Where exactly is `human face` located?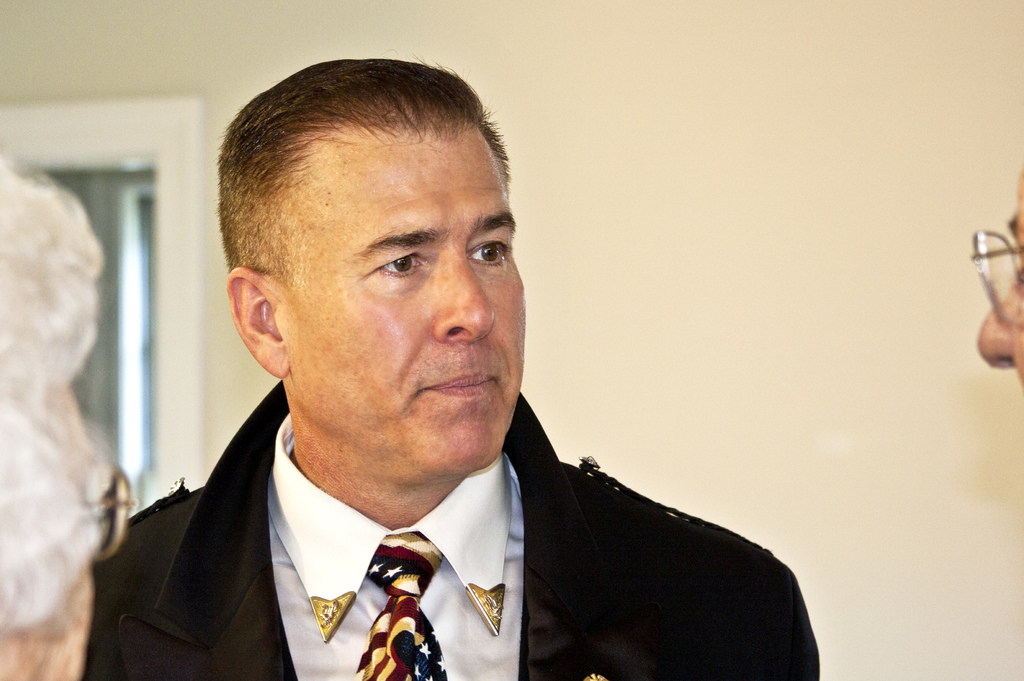
Its bounding box is detection(294, 130, 527, 478).
